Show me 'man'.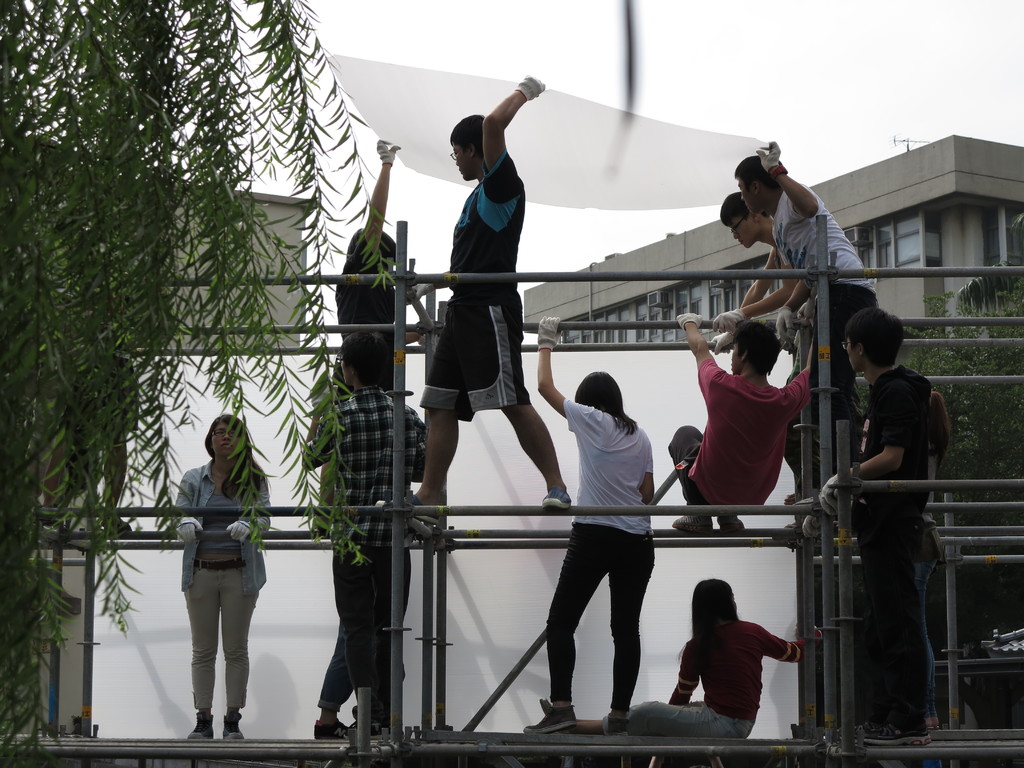
'man' is here: x1=534 y1=314 x2=657 y2=744.
